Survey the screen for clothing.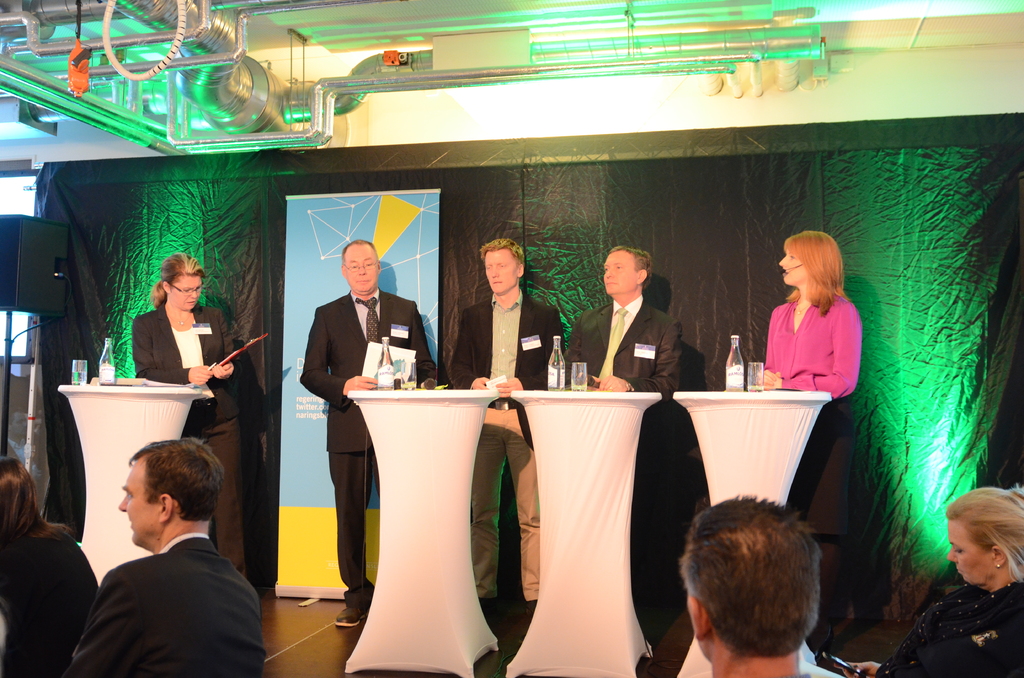
Survey found: [left=67, top=529, right=259, bottom=676].
